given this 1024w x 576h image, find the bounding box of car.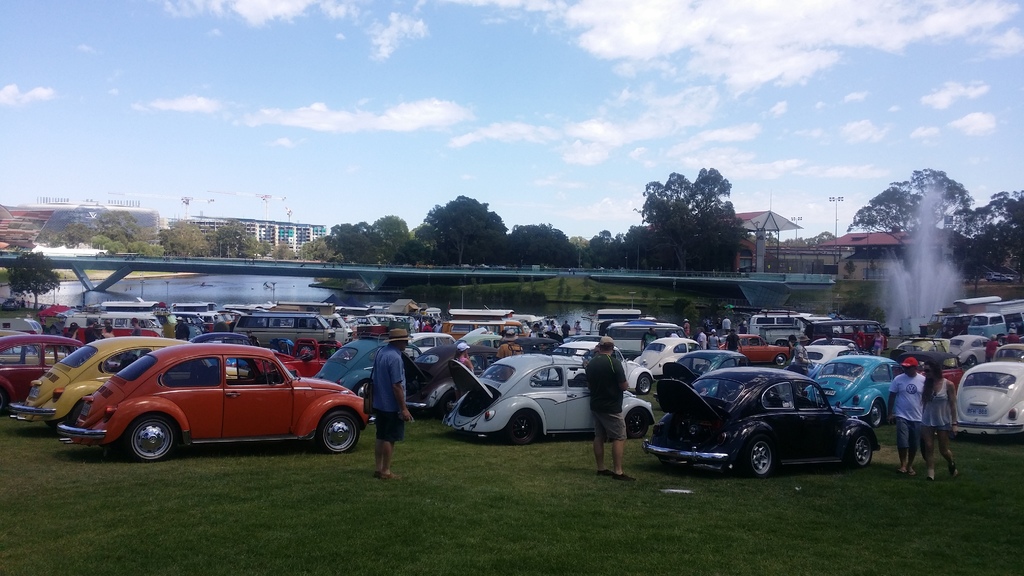
locate(717, 333, 796, 365).
